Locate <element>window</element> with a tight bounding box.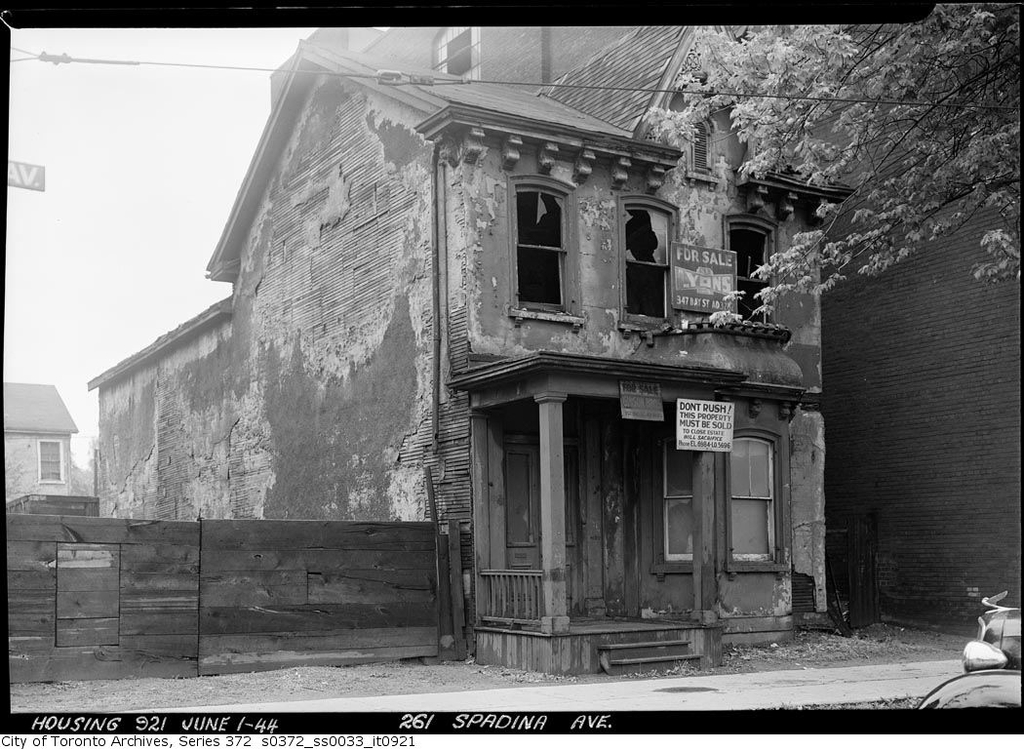
[left=726, top=216, right=779, bottom=323].
